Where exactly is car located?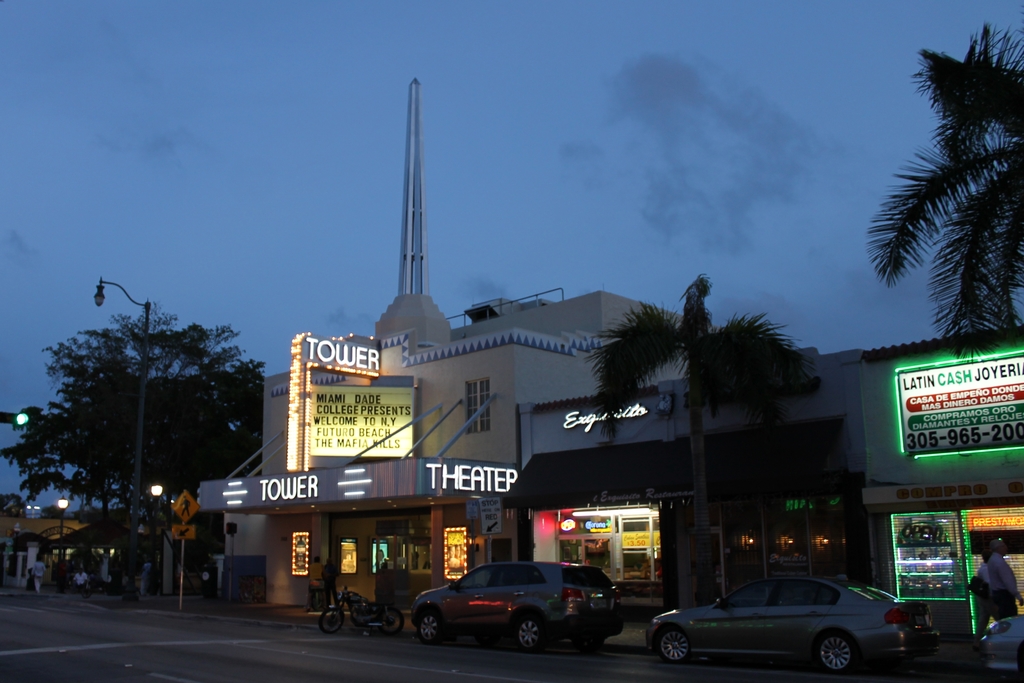
Its bounding box is pyautogui.locateOnScreen(642, 573, 917, 672).
